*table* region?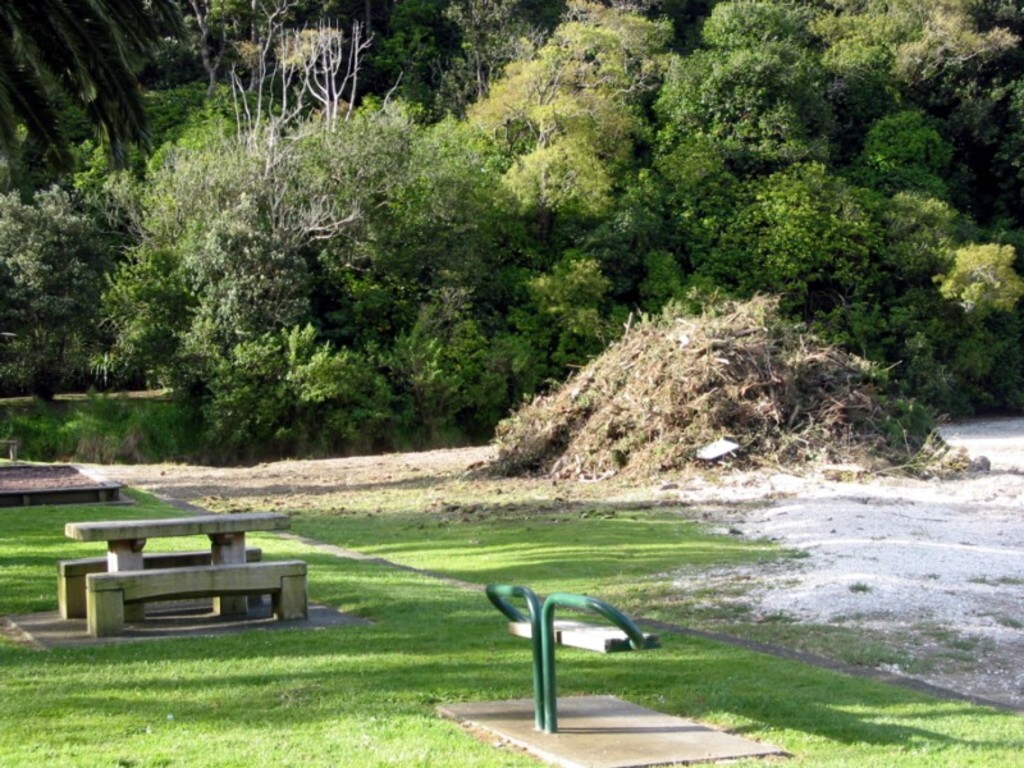
[left=60, top=506, right=311, bottom=617]
